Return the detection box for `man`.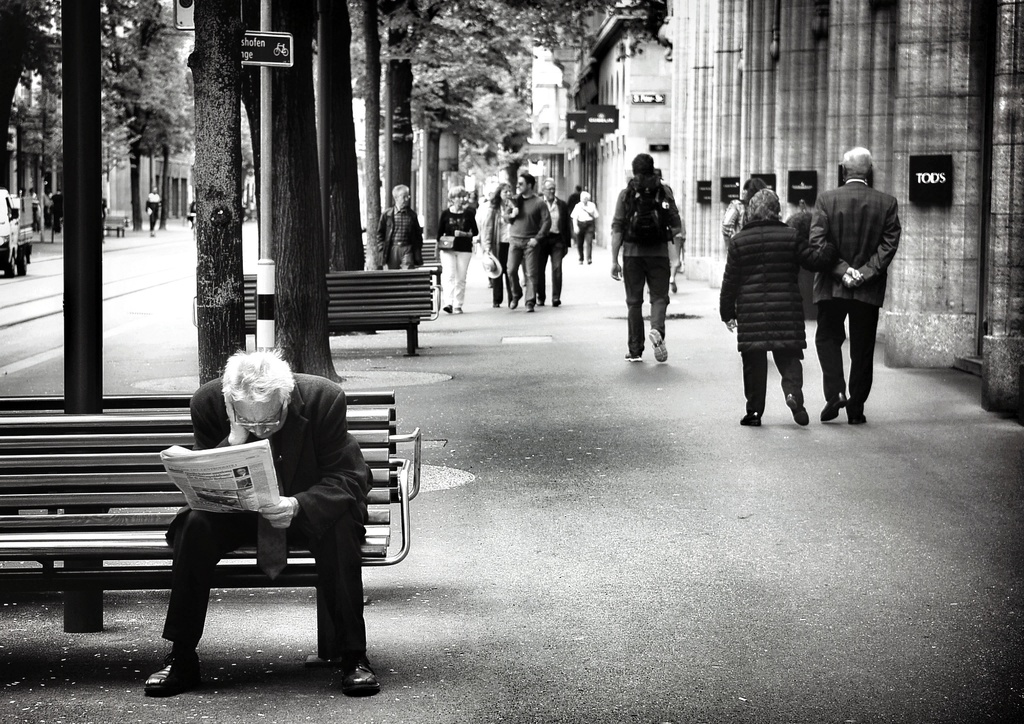
Rect(144, 348, 385, 703).
